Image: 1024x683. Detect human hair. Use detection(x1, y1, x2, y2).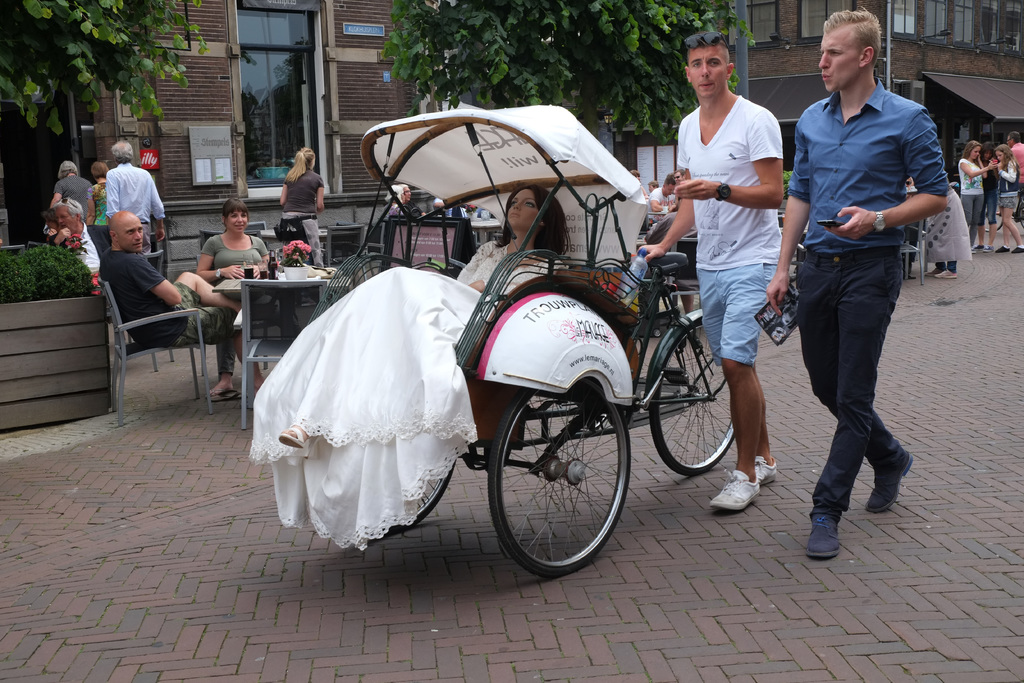
detection(630, 170, 643, 177).
